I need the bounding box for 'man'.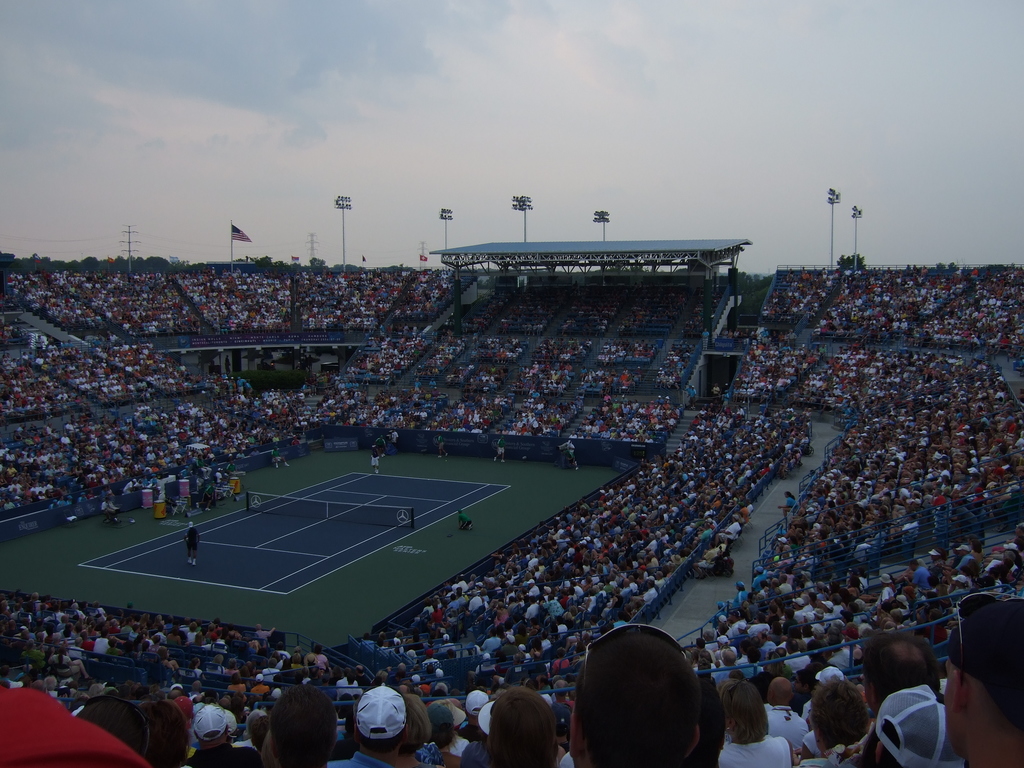
Here it is: 271, 444, 289, 468.
